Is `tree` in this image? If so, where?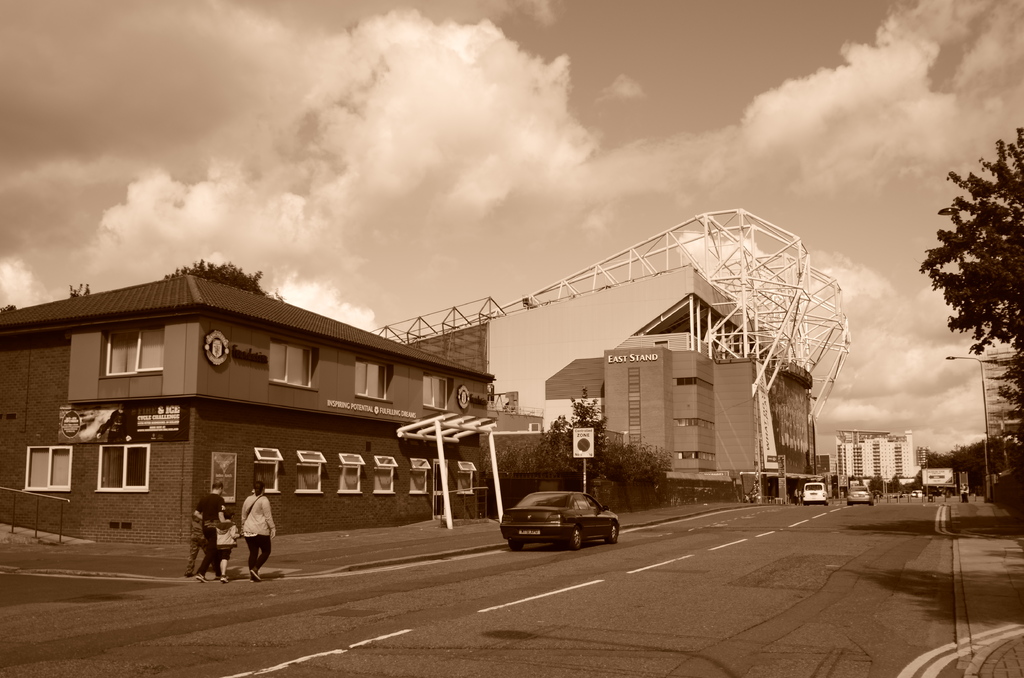
Yes, at BBox(918, 115, 1020, 422).
